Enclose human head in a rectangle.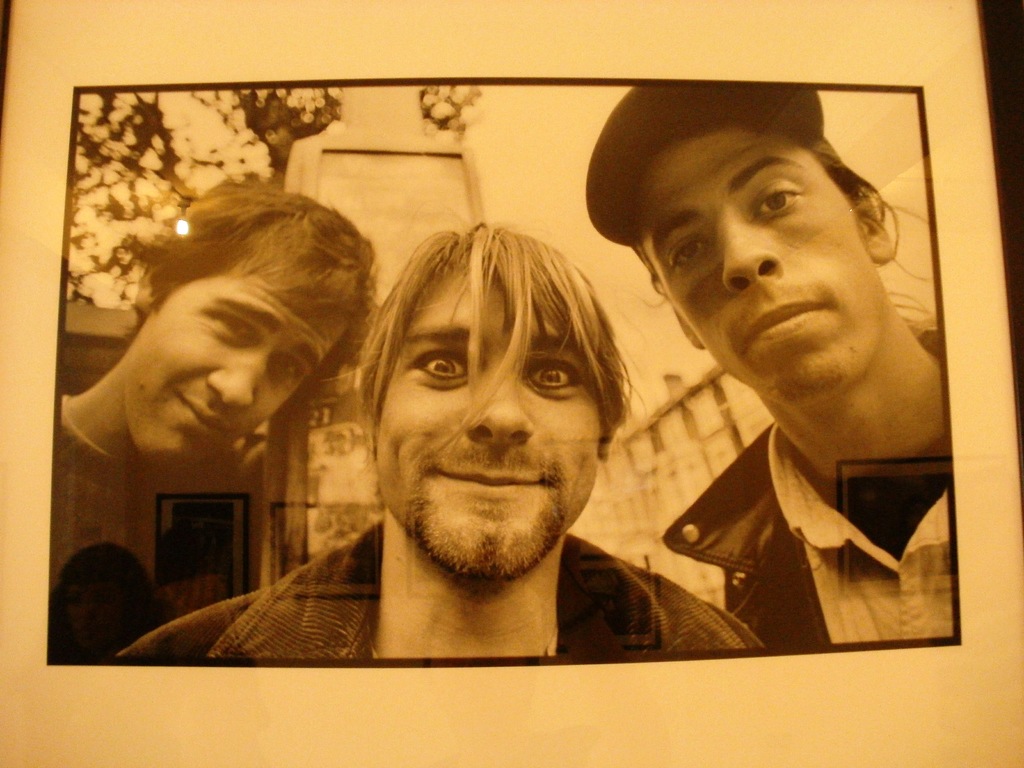
[355,225,625,569].
